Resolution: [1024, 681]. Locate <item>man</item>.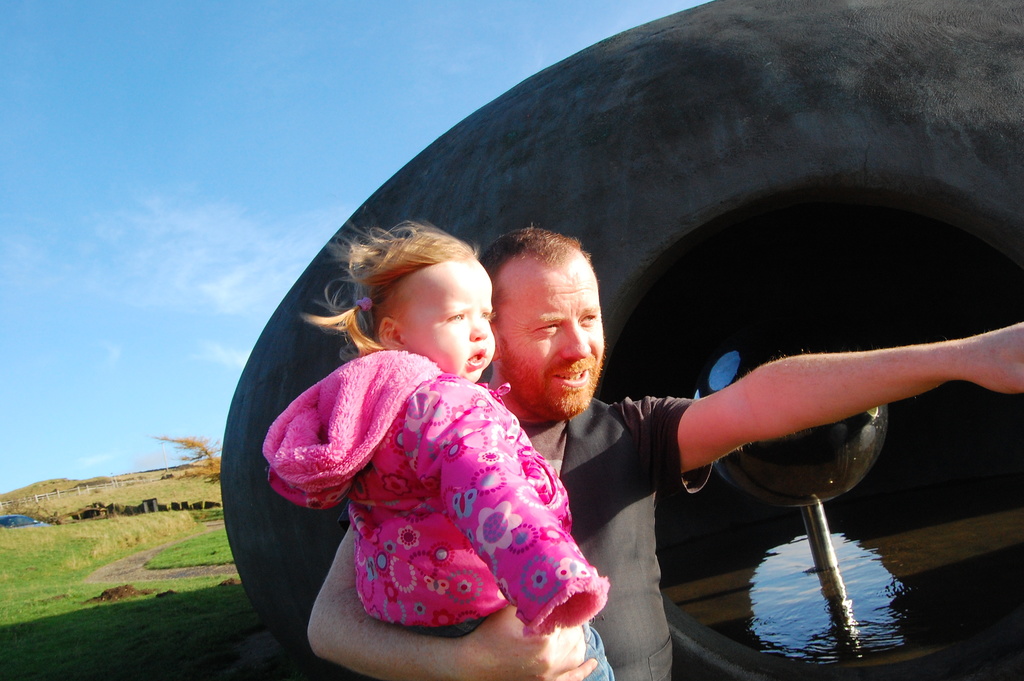
detection(302, 222, 1023, 680).
